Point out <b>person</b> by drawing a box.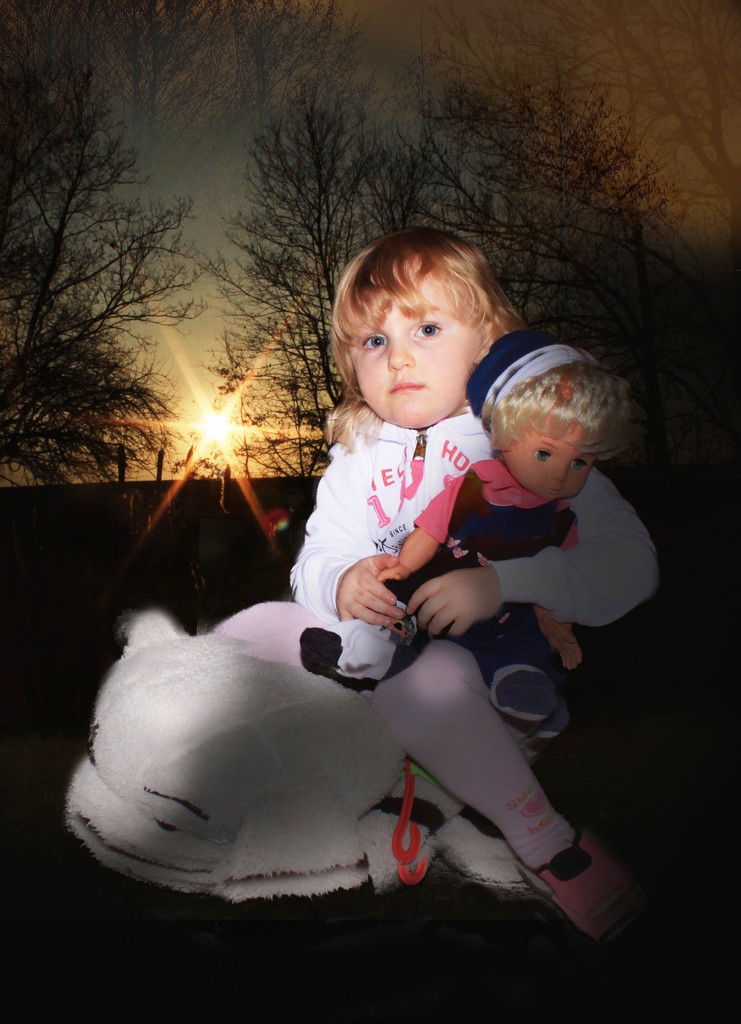
box=[334, 321, 639, 745].
